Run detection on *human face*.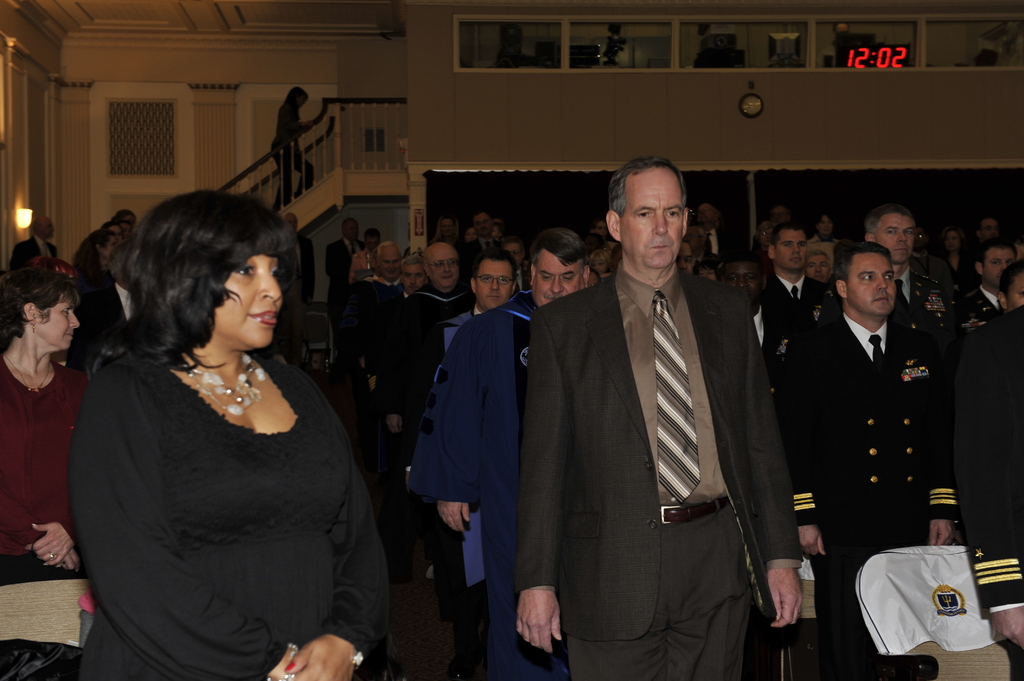
Result: <box>699,204,716,227</box>.
